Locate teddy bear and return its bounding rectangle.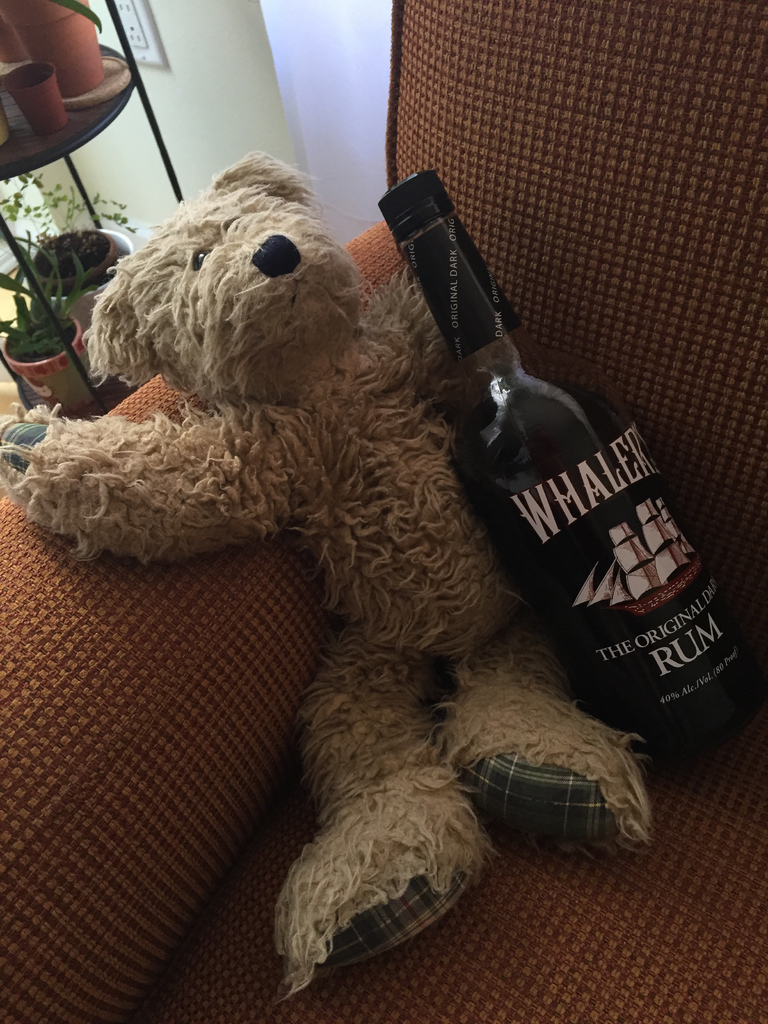
region(4, 152, 655, 983).
